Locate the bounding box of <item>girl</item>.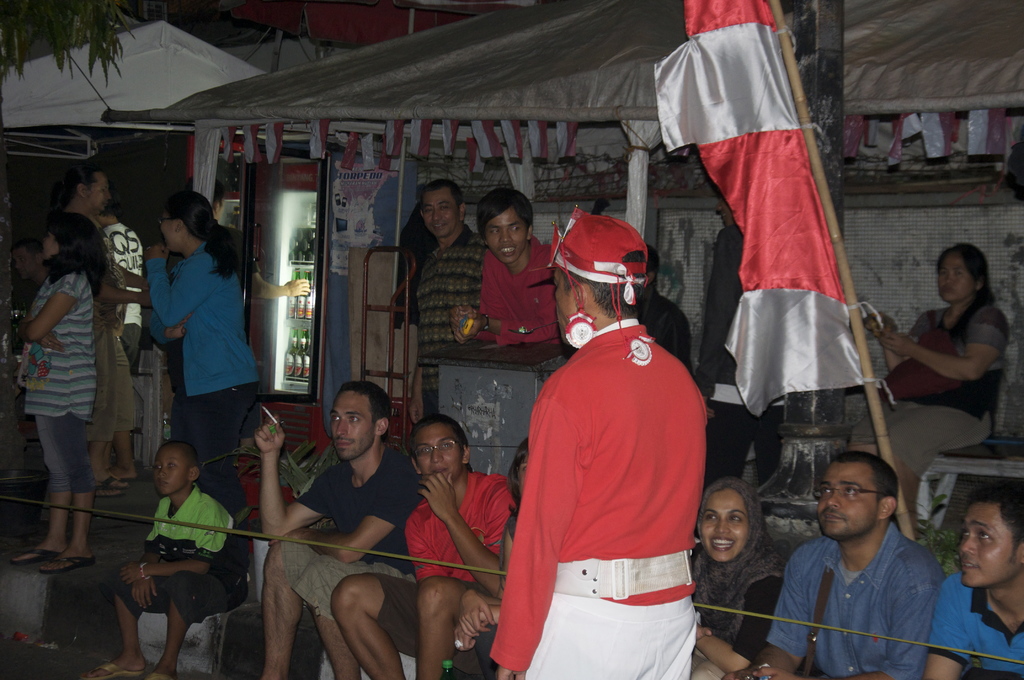
Bounding box: region(865, 244, 1007, 523).
